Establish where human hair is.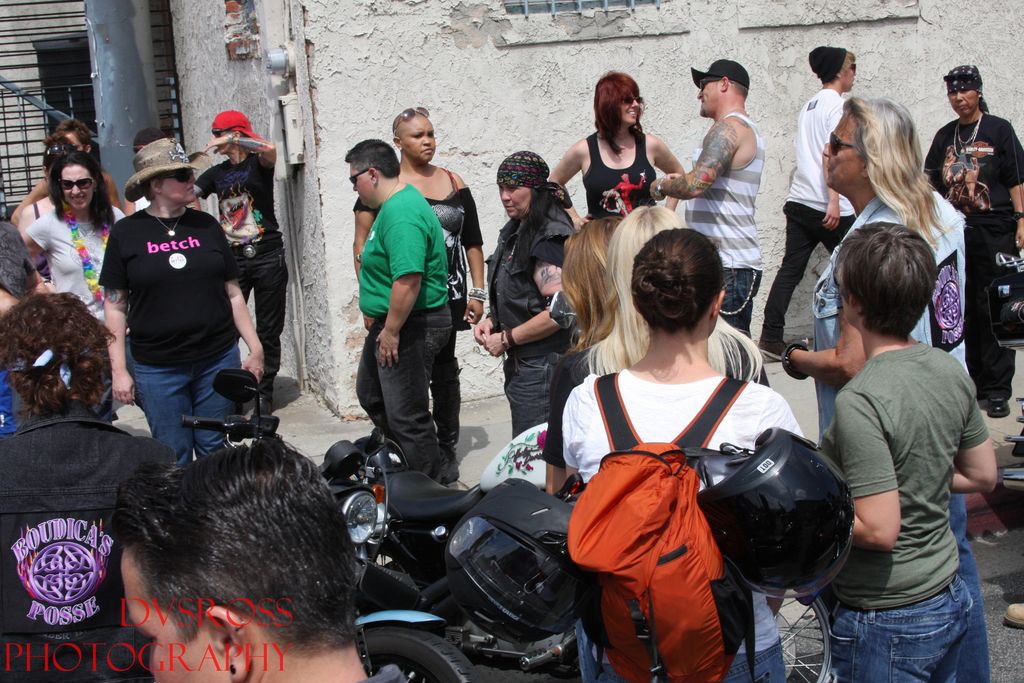
Established at pyautogui.locateOnScreen(10, 290, 143, 415).
